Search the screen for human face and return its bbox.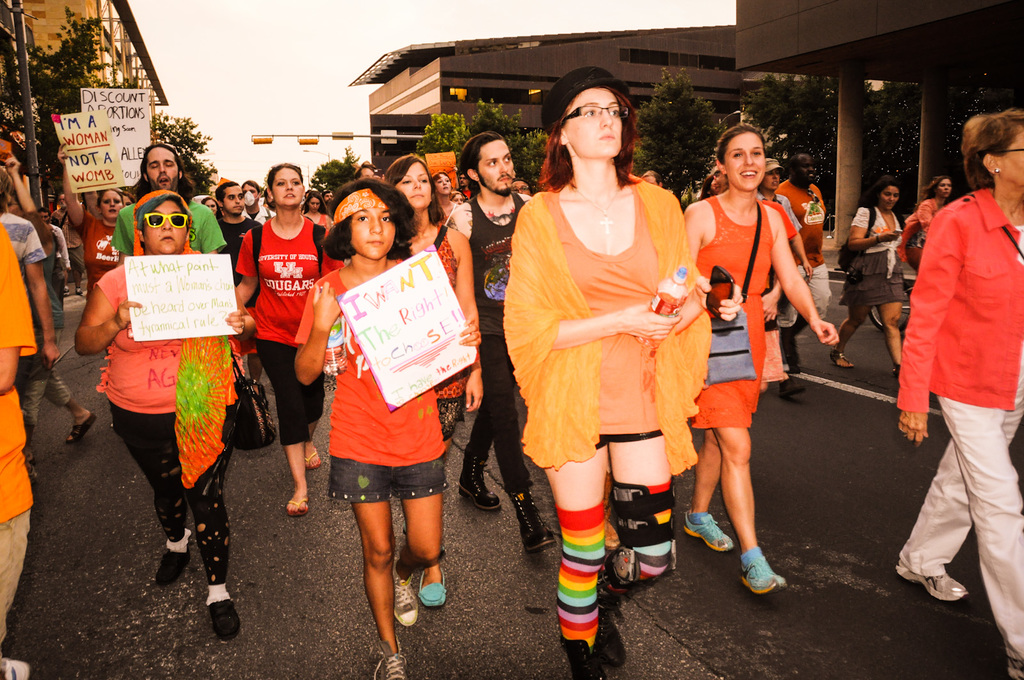
Found: (561, 88, 621, 156).
